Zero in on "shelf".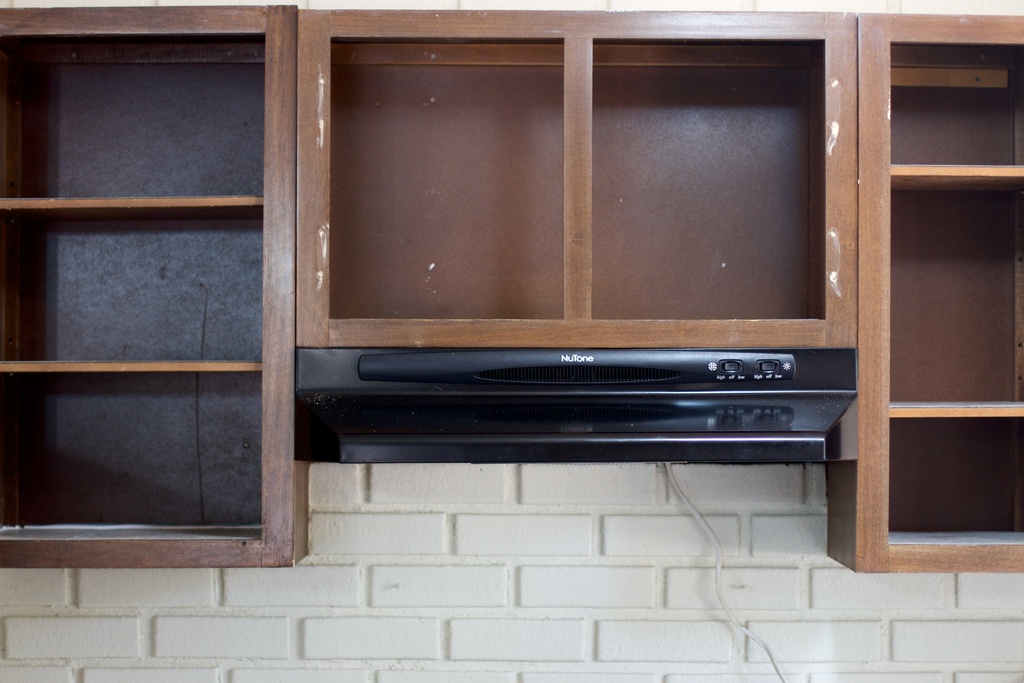
Zeroed in: [0, 369, 316, 575].
